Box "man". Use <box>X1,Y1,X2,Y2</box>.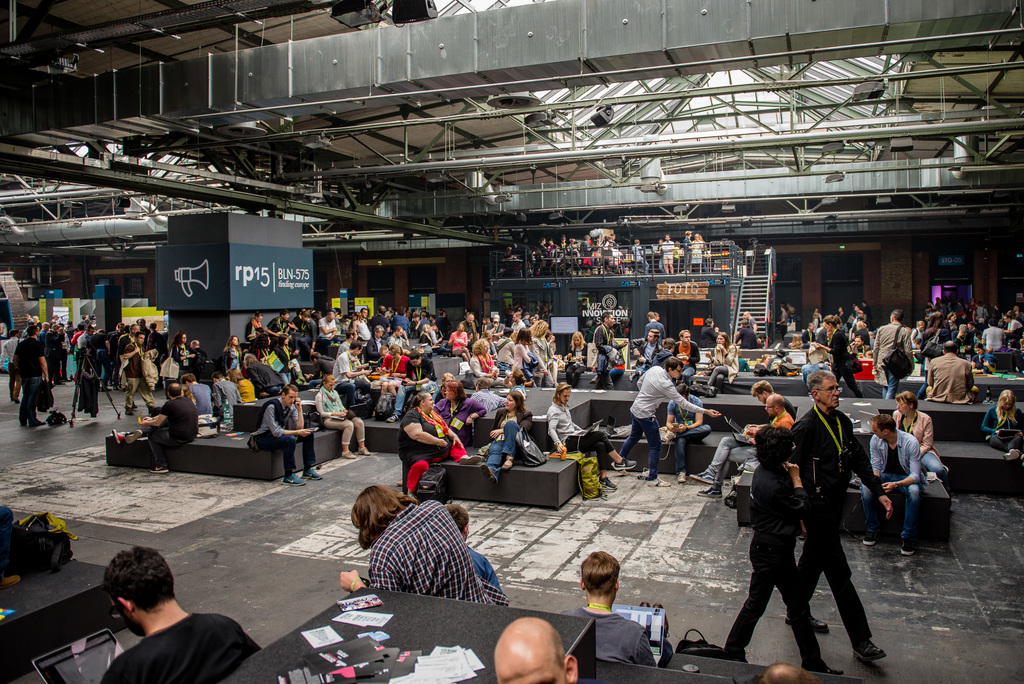
<box>535,236,551,257</box>.
